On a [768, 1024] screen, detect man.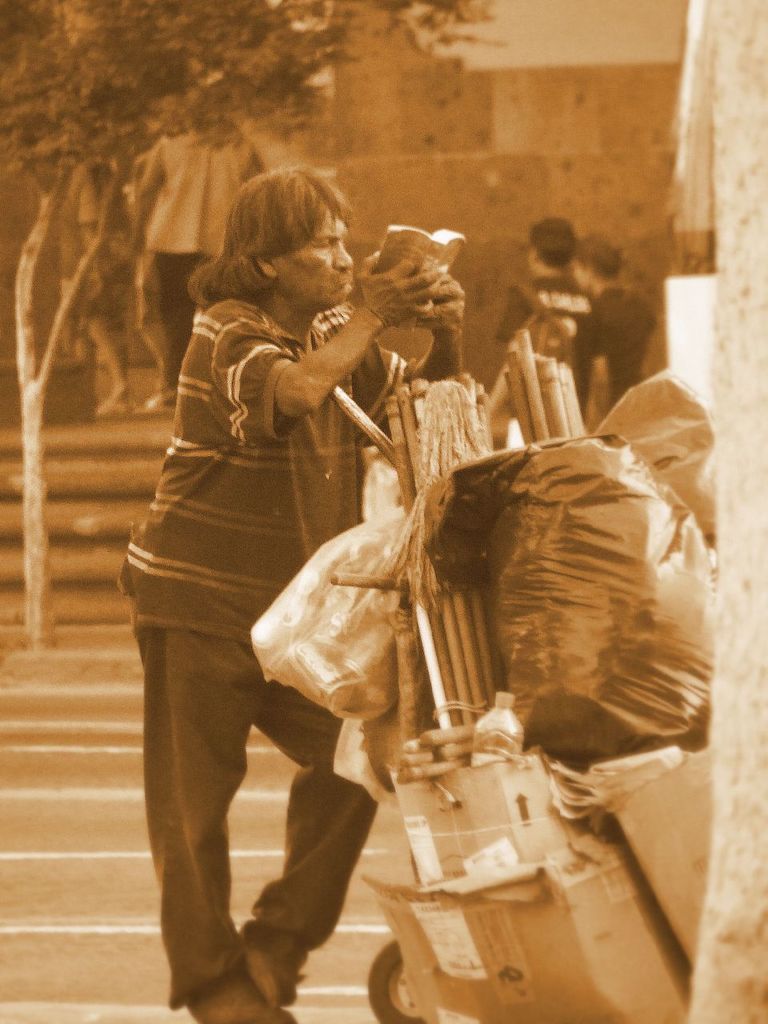
(left=109, top=162, right=472, bottom=1023).
